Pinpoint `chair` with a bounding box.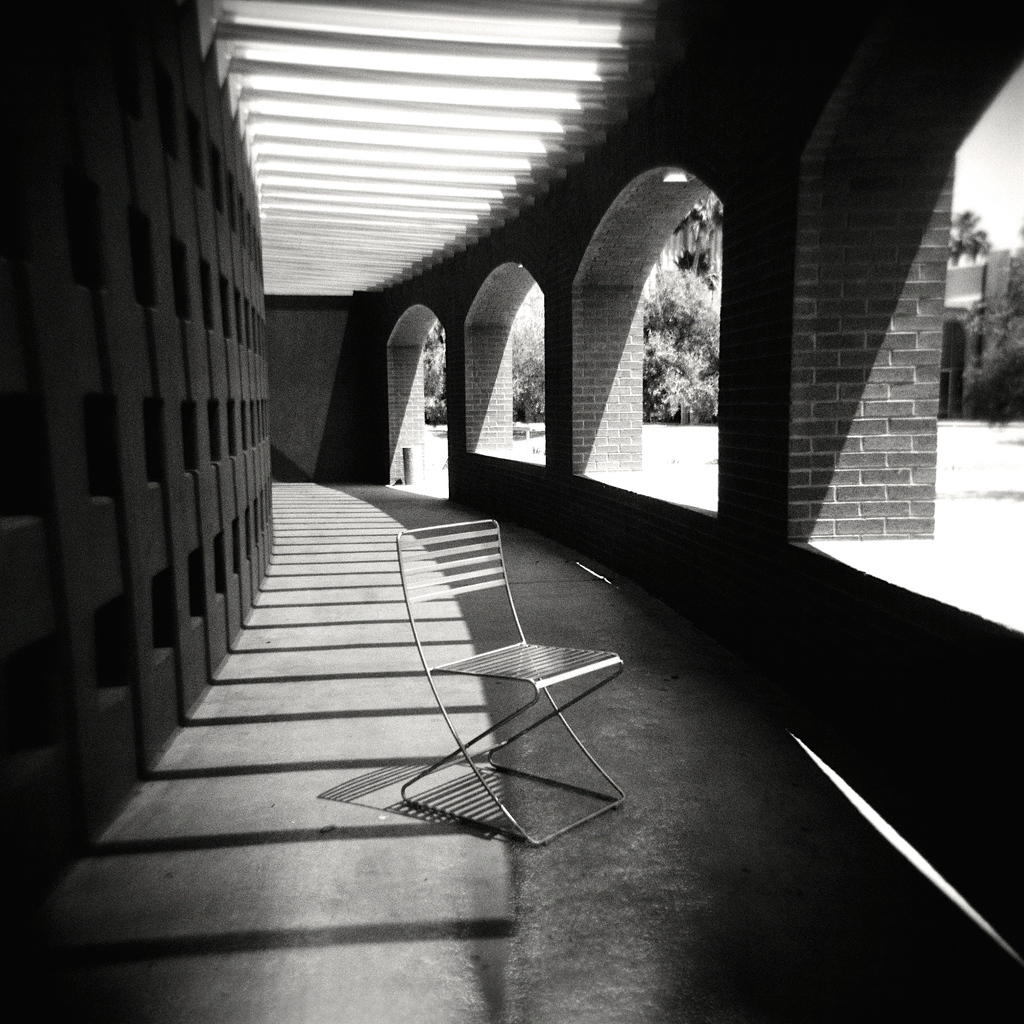
bbox=[404, 591, 651, 813].
